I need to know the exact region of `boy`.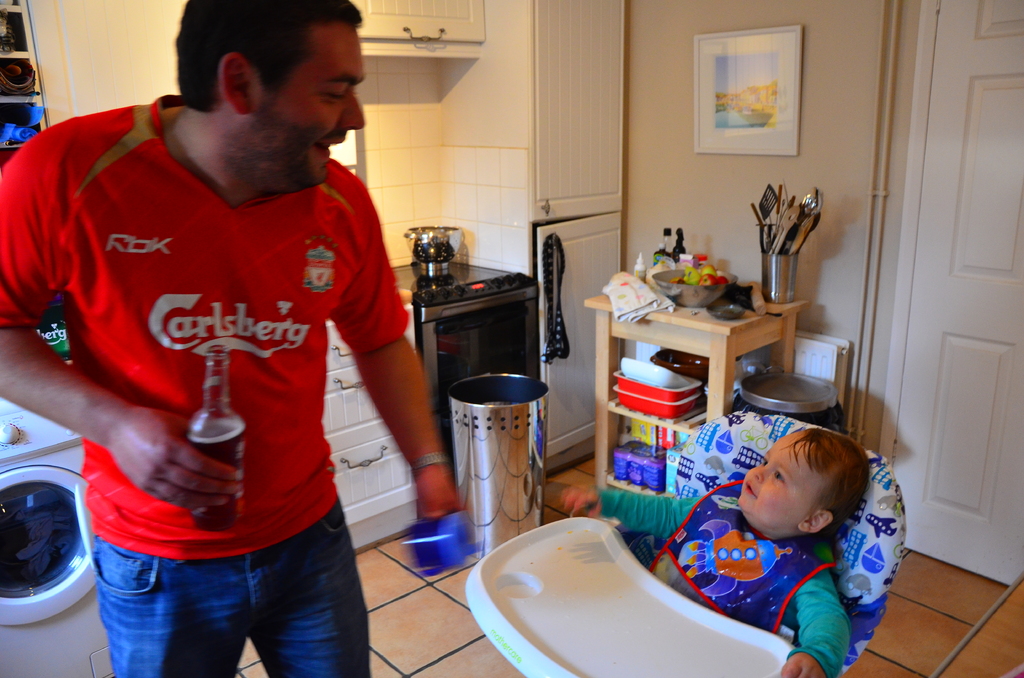
Region: (left=607, top=419, right=875, bottom=677).
